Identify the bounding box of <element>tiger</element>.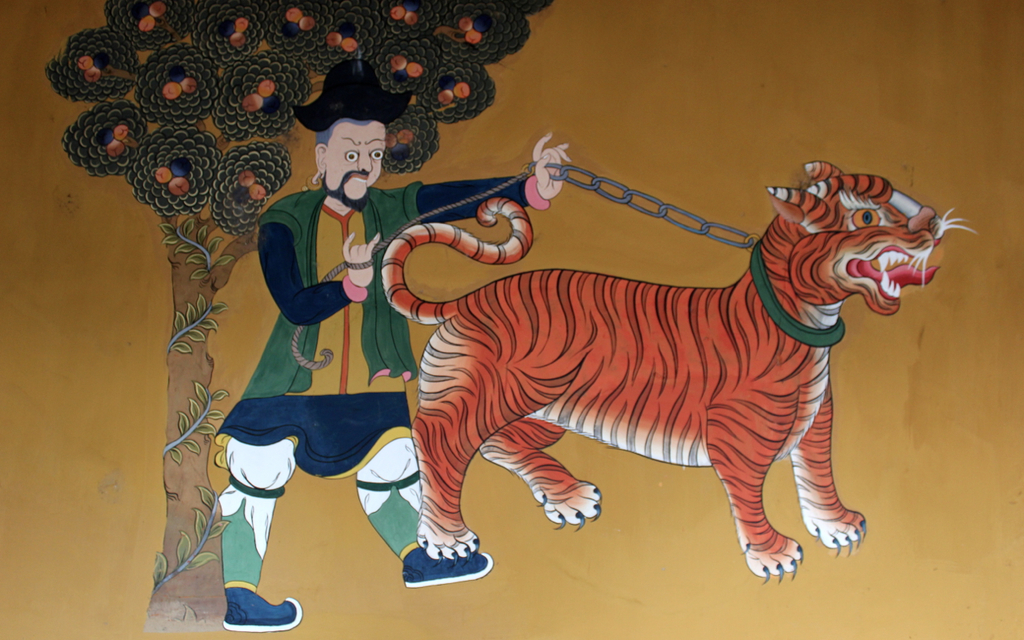
379 159 979 583.
